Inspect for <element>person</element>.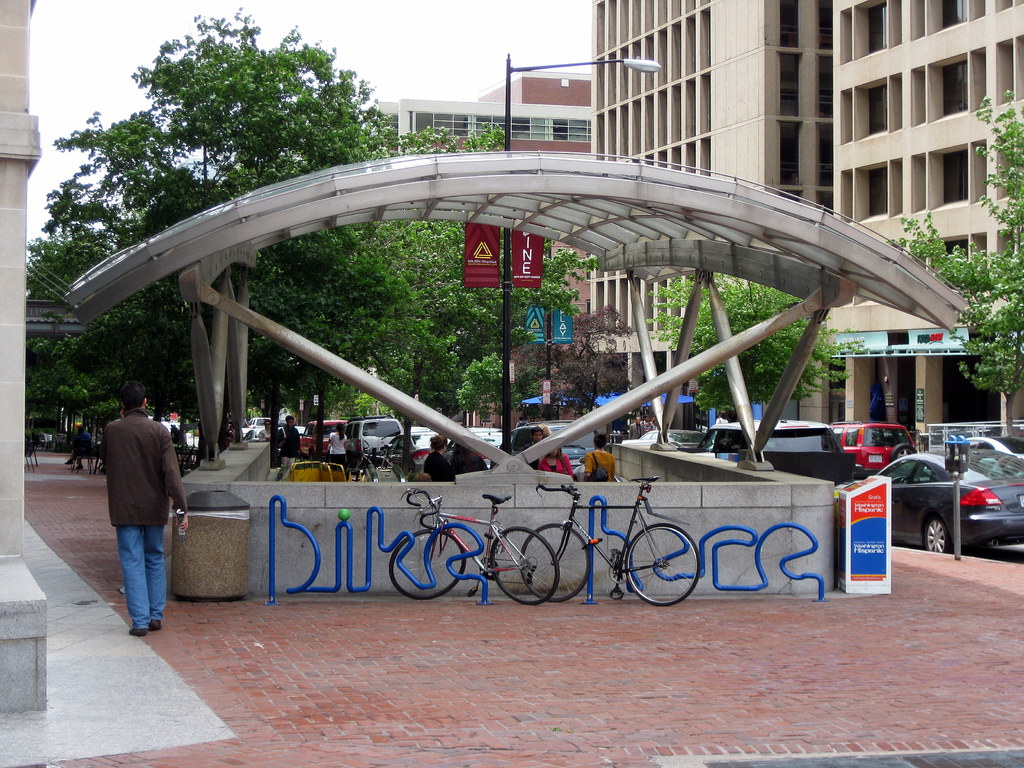
Inspection: 276, 417, 303, 459.
